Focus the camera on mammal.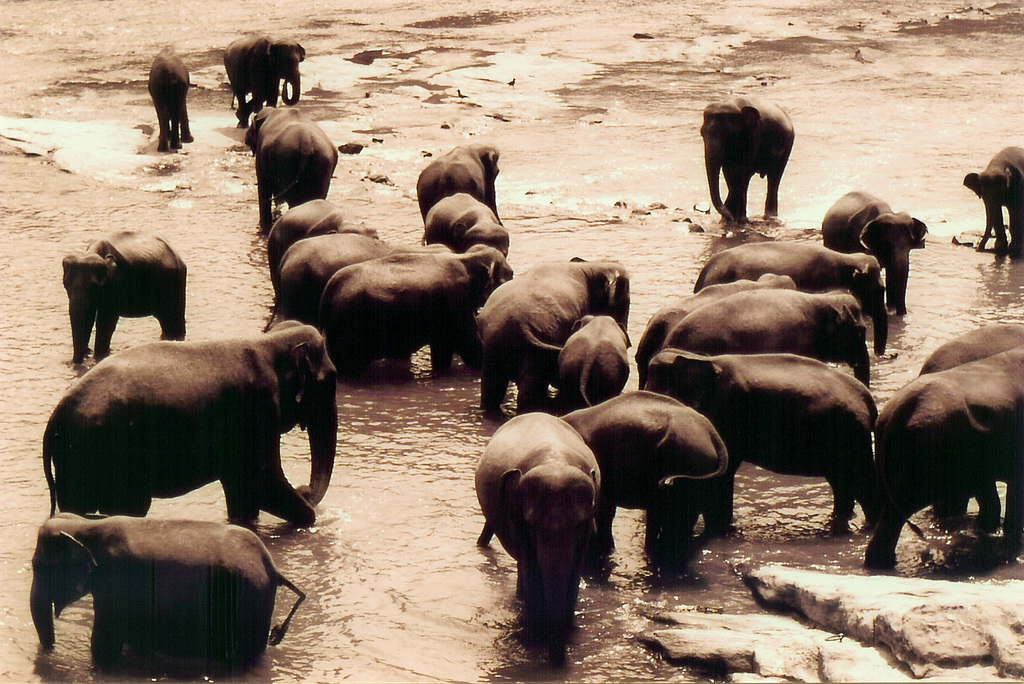
Focus region: 28/507/309/671.
